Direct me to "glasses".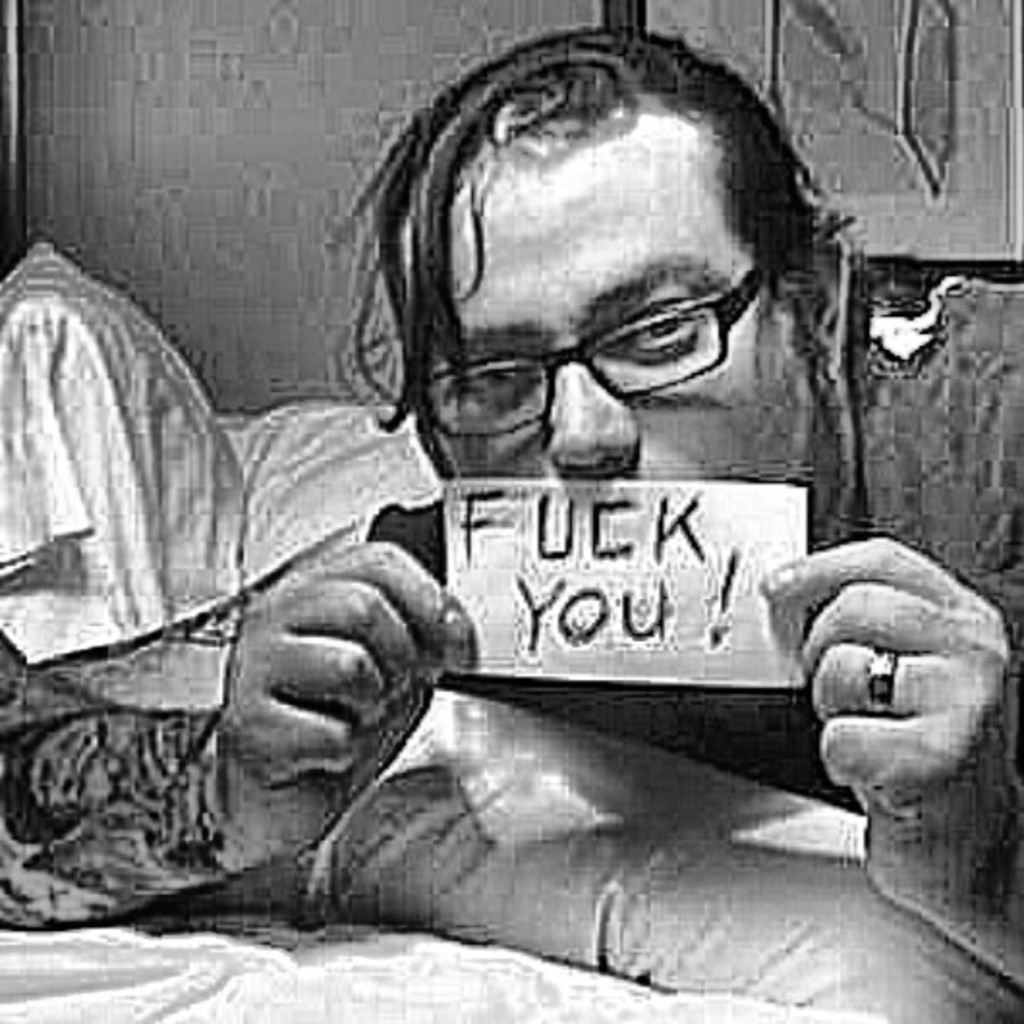
Direction: bbox=[406, 263, 767, 456].
